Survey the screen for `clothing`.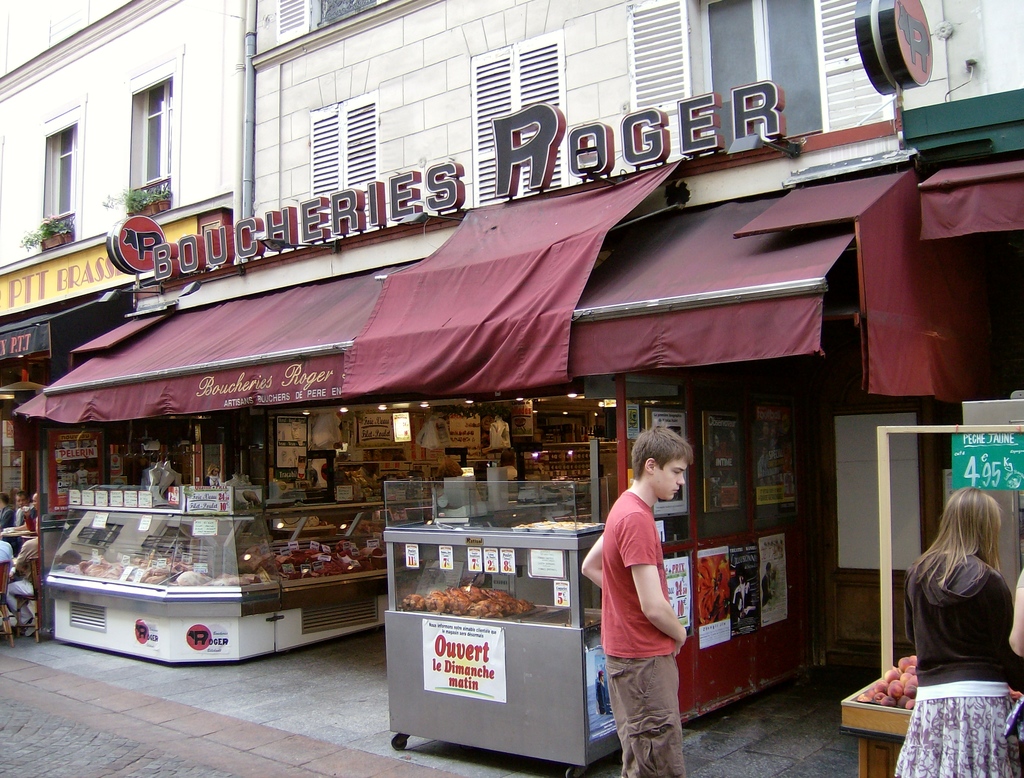
Survey found: locate(5, 533, 37, 626).
